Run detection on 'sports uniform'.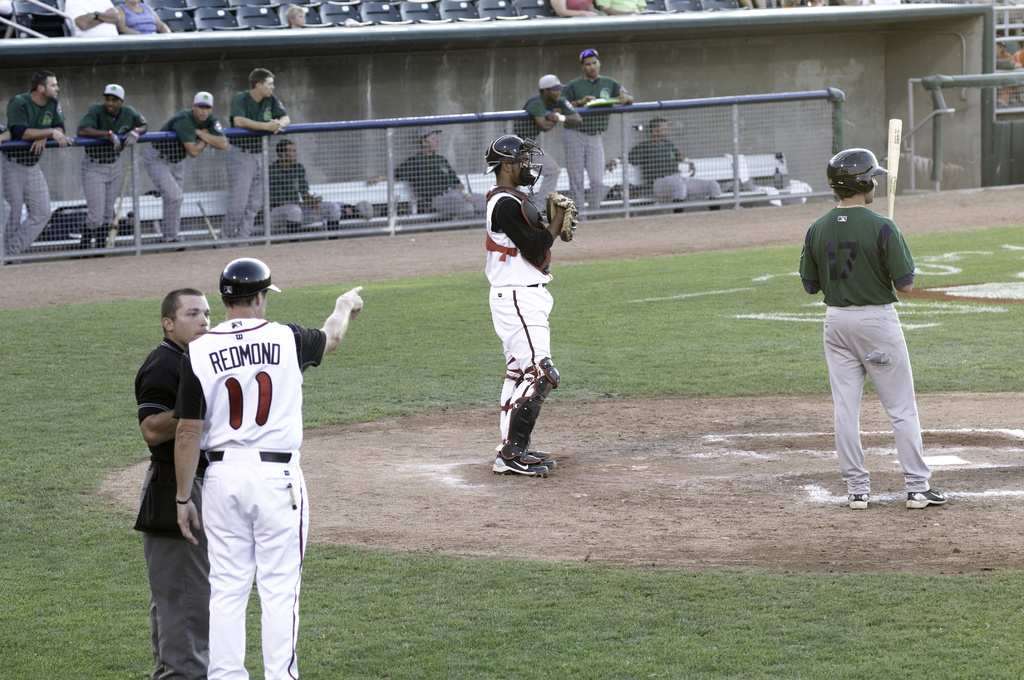
Result: bbox=[796, 146, 949, 505].
